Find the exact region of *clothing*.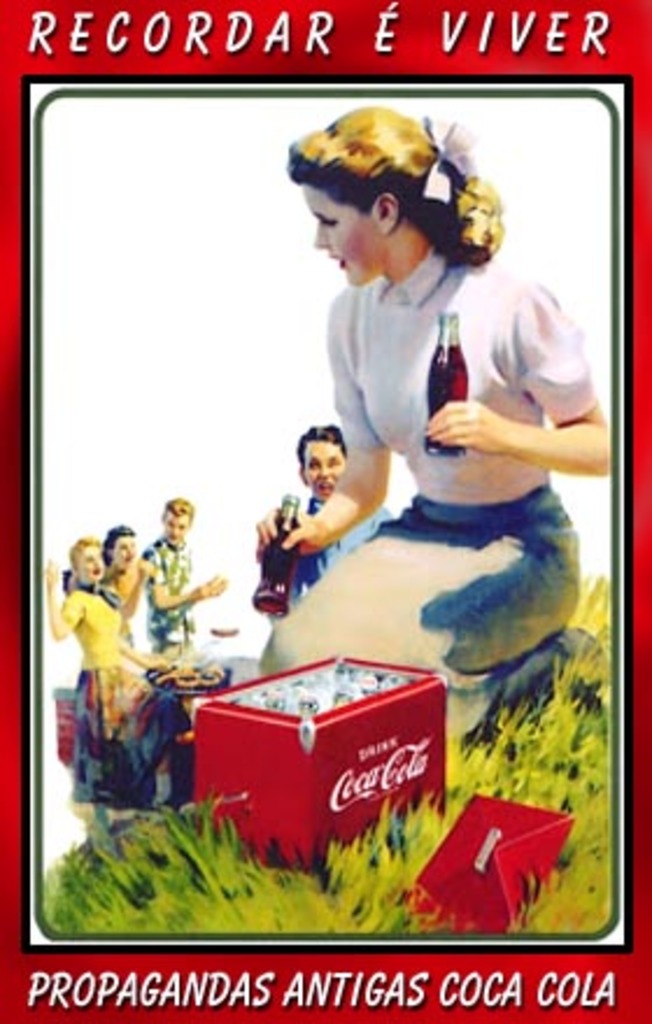
Exact region: BBox(154, 533, 186, 654).
